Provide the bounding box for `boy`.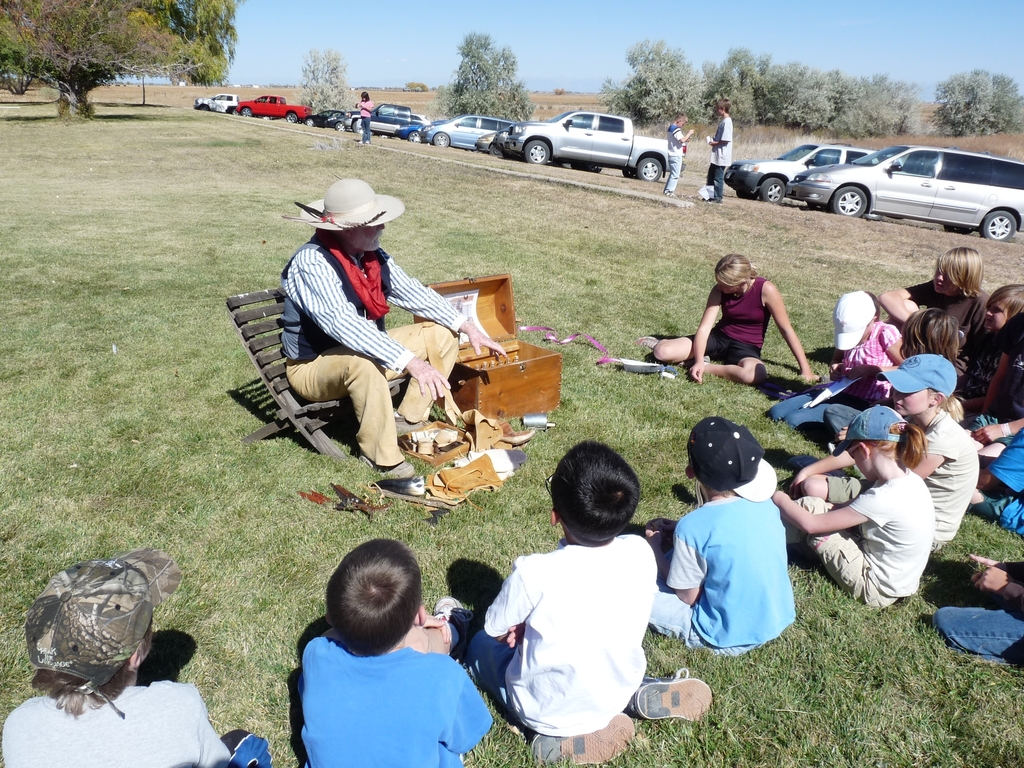
locate(468, 443, 711, 765).
